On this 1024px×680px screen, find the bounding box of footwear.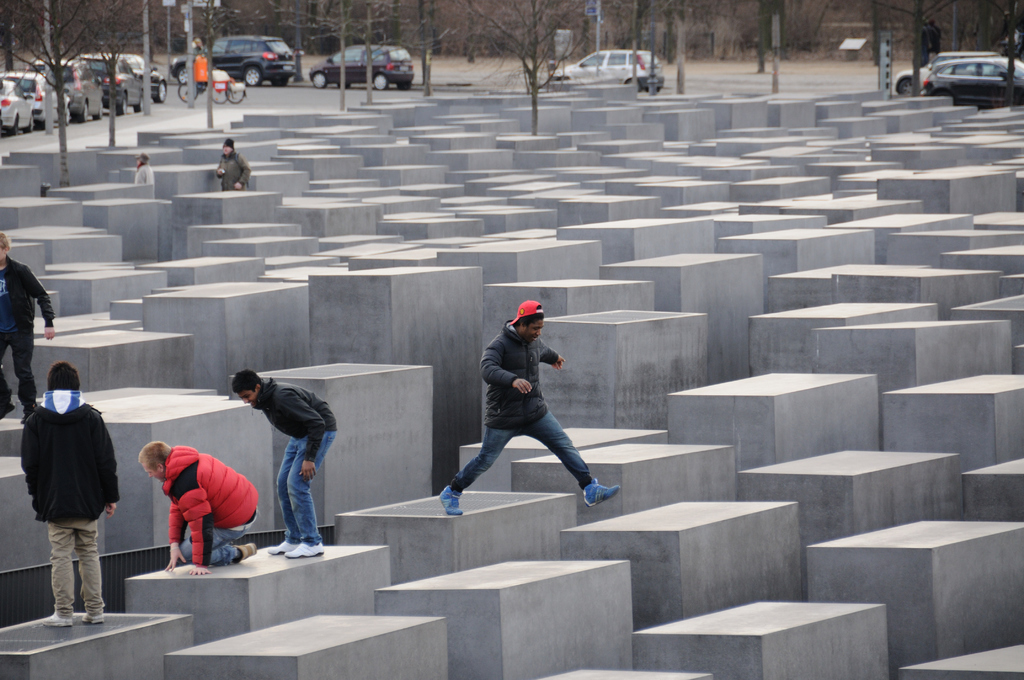
Bounding box: 49:615:69:625.
